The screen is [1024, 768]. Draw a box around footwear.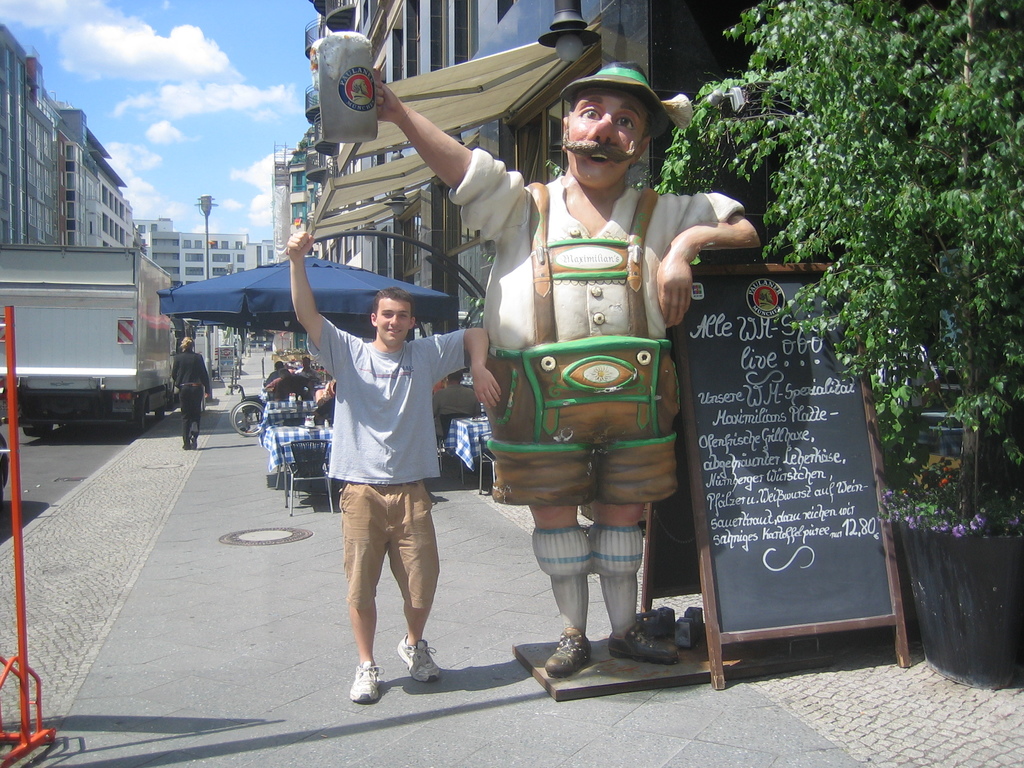
[left=543, top=624, right=593, bottom=677].
